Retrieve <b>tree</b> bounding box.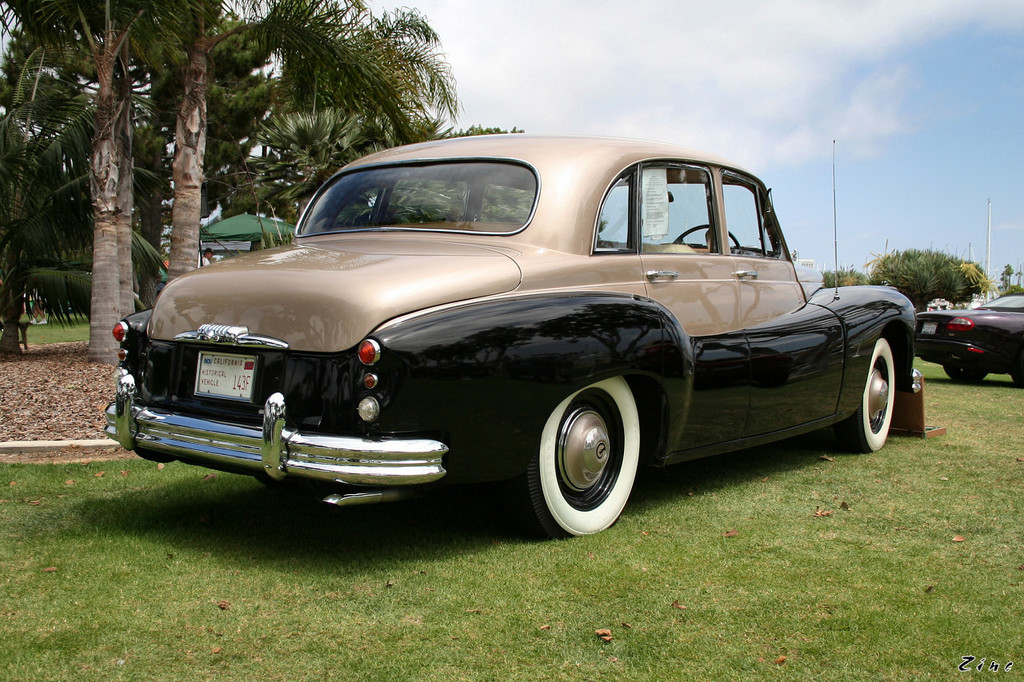
Bounding box: 862/238/994/312.
